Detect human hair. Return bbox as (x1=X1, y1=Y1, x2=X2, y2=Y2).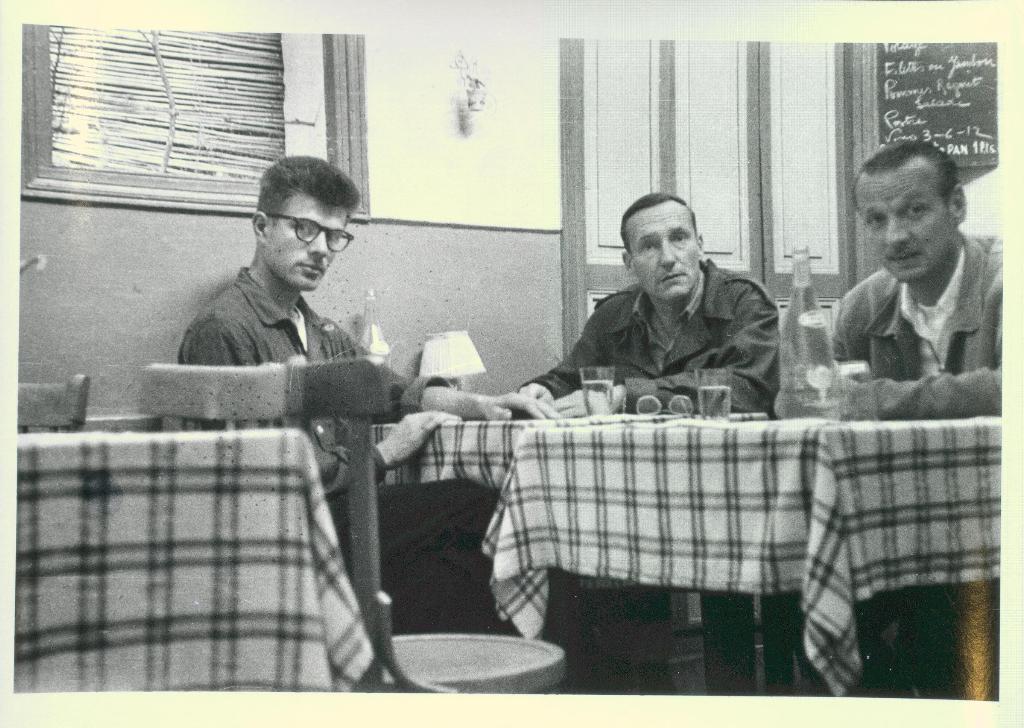
(x1=247, y1=156, x2=353, y2=243).
